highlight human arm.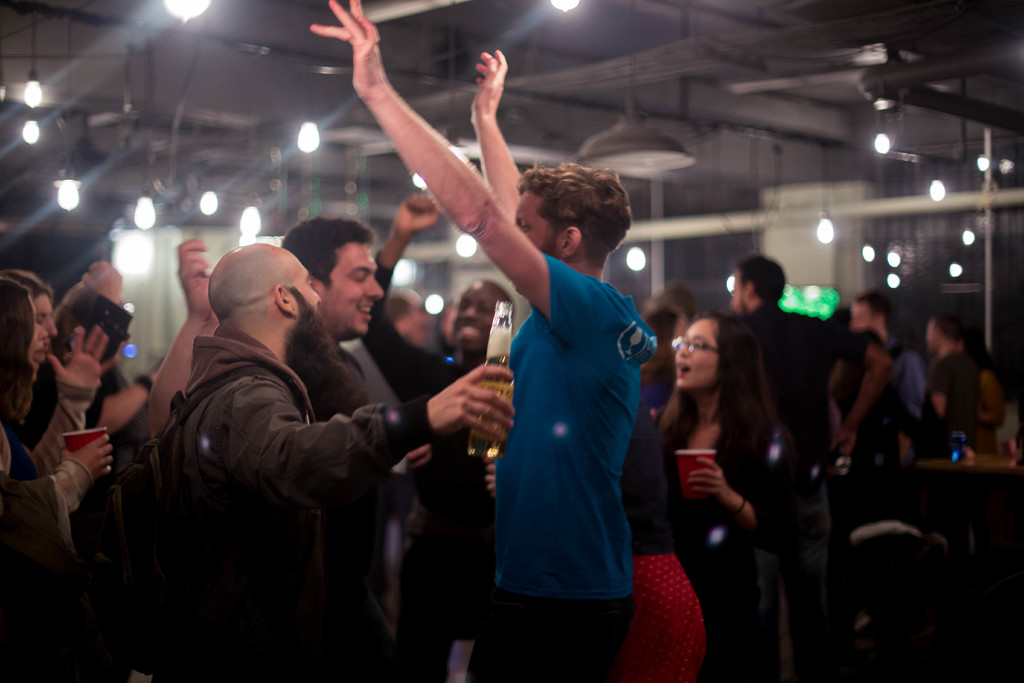
Highlighted region: detection(148, 228, 211, 446).
